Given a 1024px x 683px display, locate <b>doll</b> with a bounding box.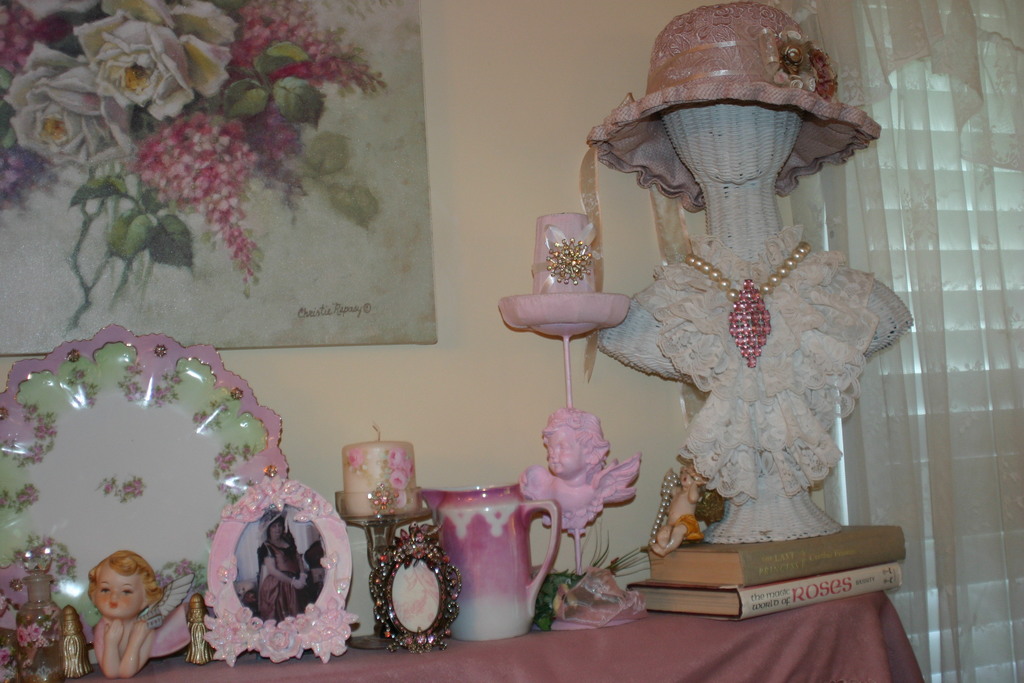
Located: bbox(586, 0, 913, 539).
